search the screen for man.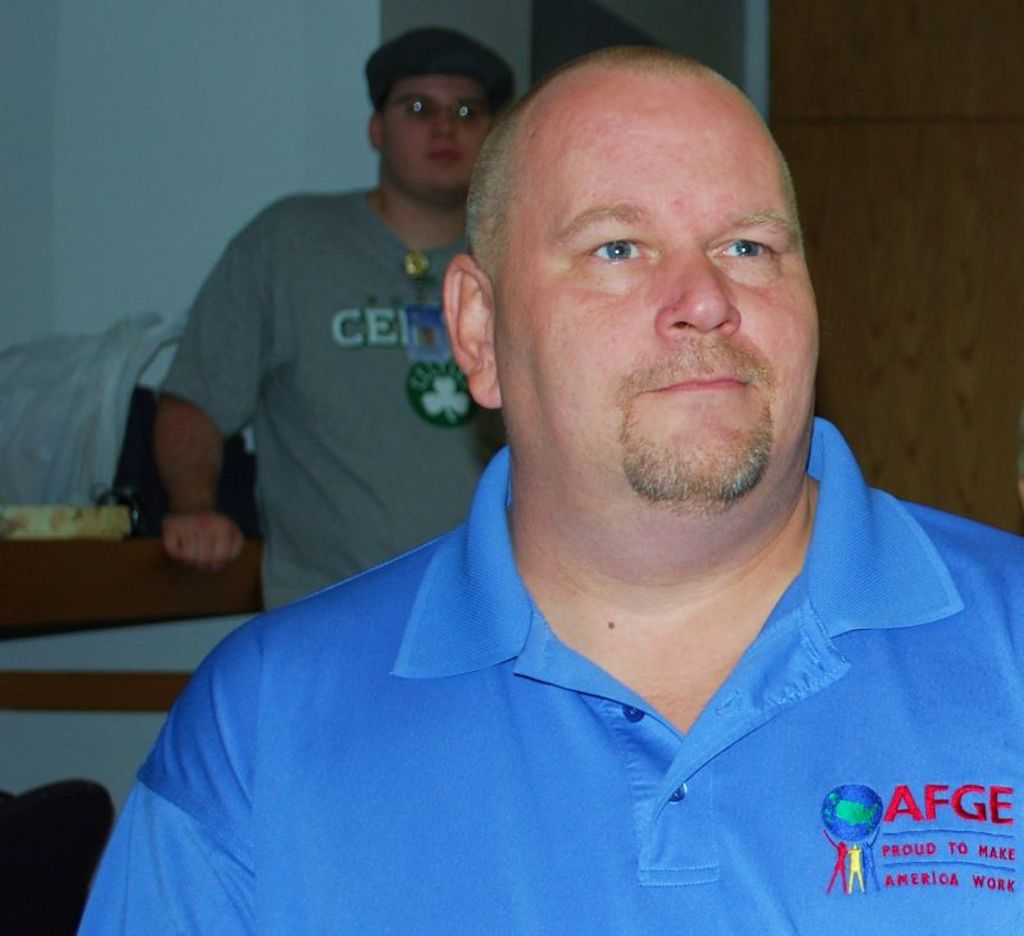
Found at x1=76, y1=41, x2=1023, y2=935.
